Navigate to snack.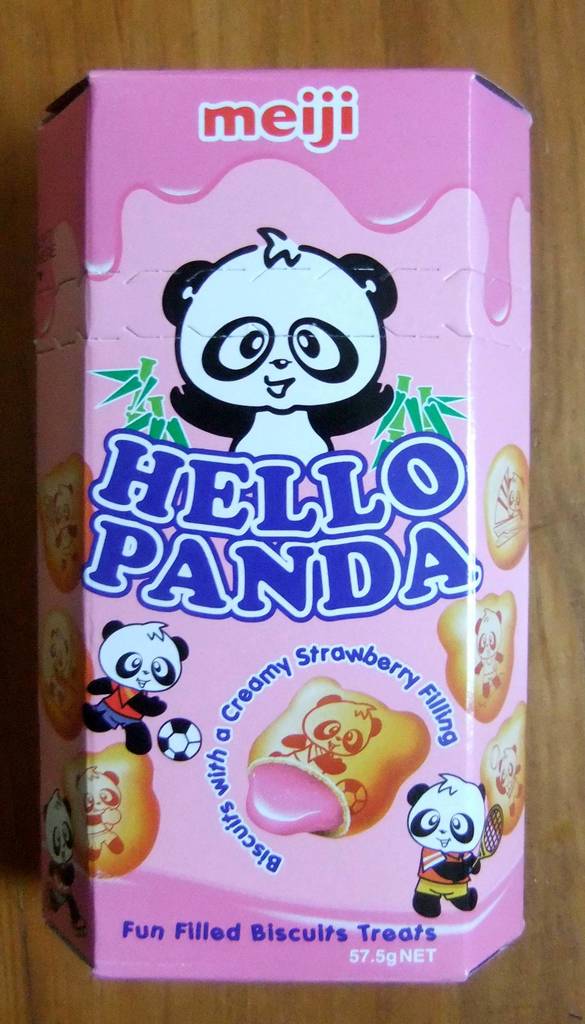
Navigation target: (x1=42, y1=452, x2=95, y2=595).
